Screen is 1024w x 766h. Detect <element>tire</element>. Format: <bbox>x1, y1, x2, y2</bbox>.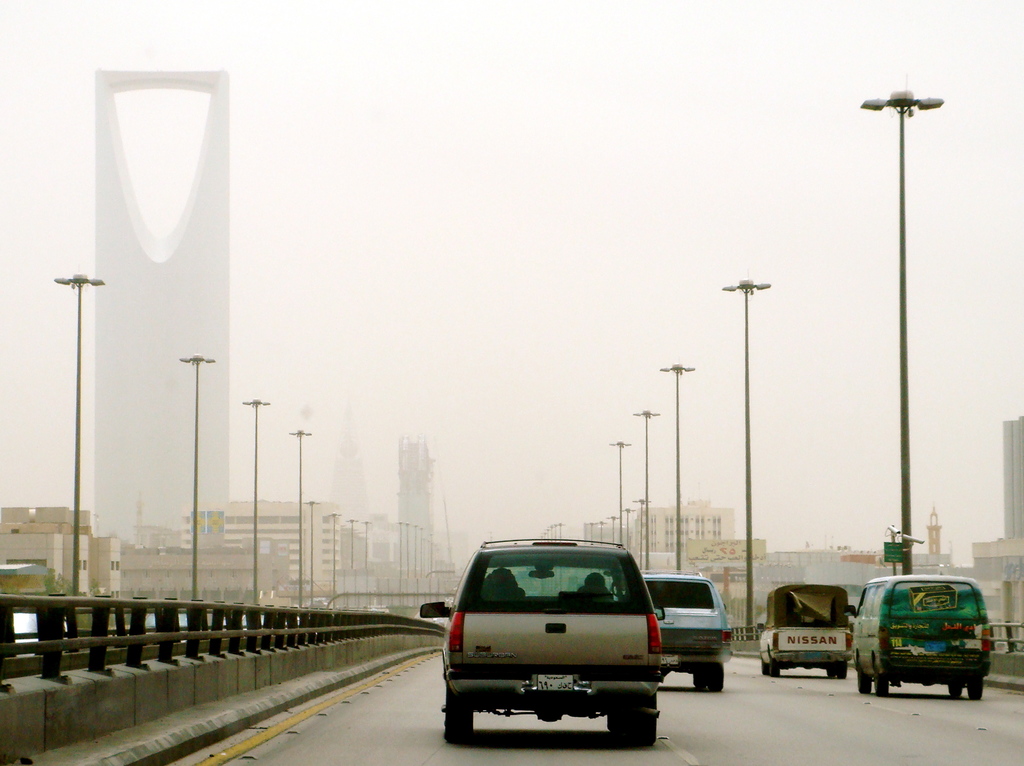
<bbox>773, 667, 783, 676</bbox>.
